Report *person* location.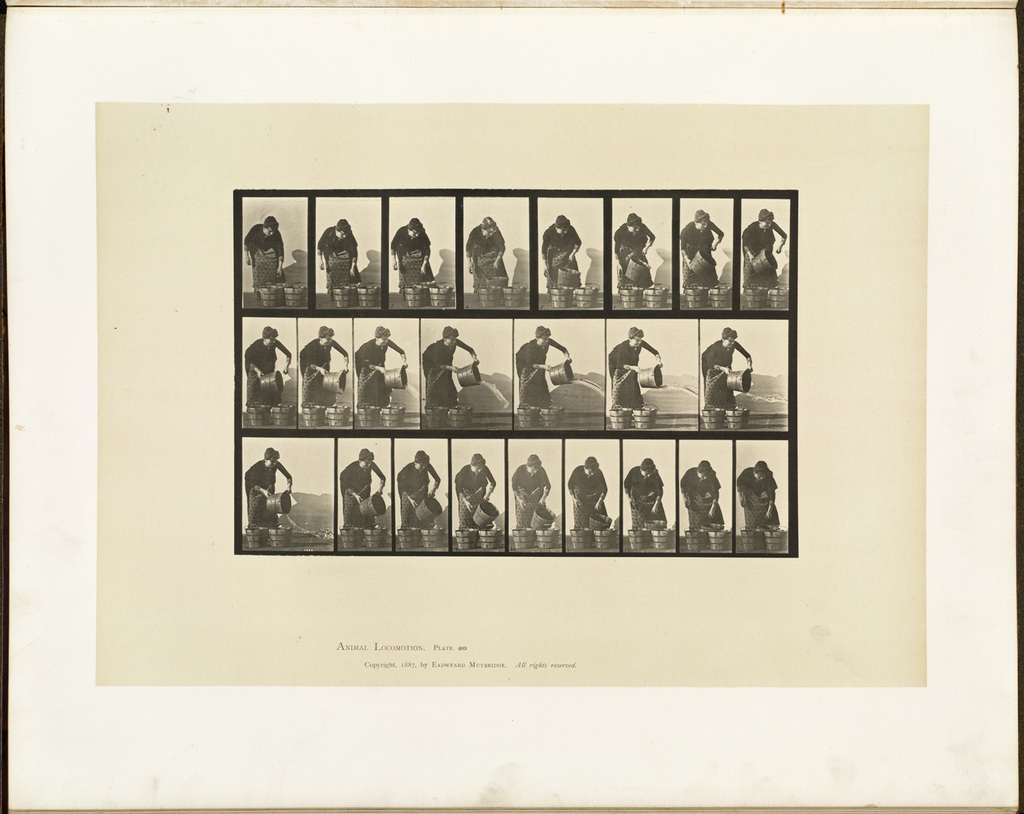
Report: (left=677, top=209, right=725, bottom=298).
